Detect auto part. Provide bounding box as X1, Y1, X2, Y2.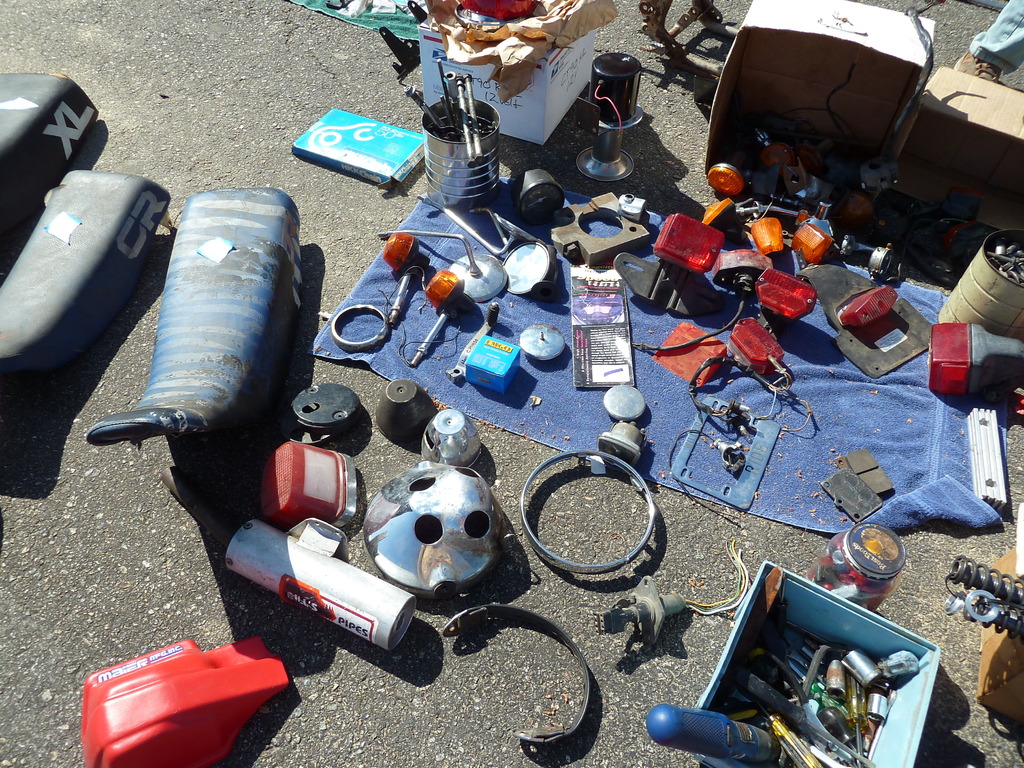
492, 213, 565, 296.
